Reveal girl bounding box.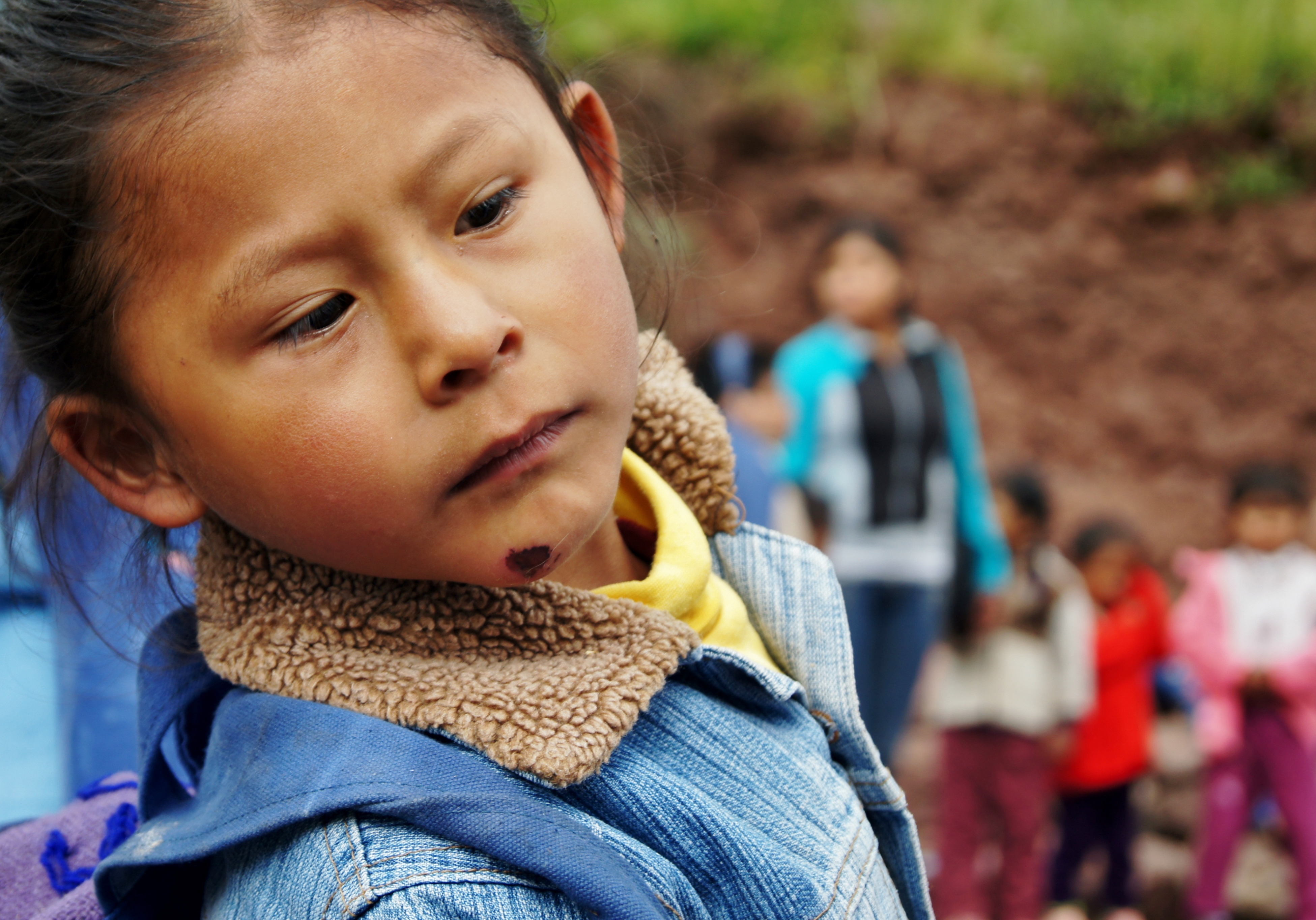
Revealed: BBox(309, 157, 369, 310).
